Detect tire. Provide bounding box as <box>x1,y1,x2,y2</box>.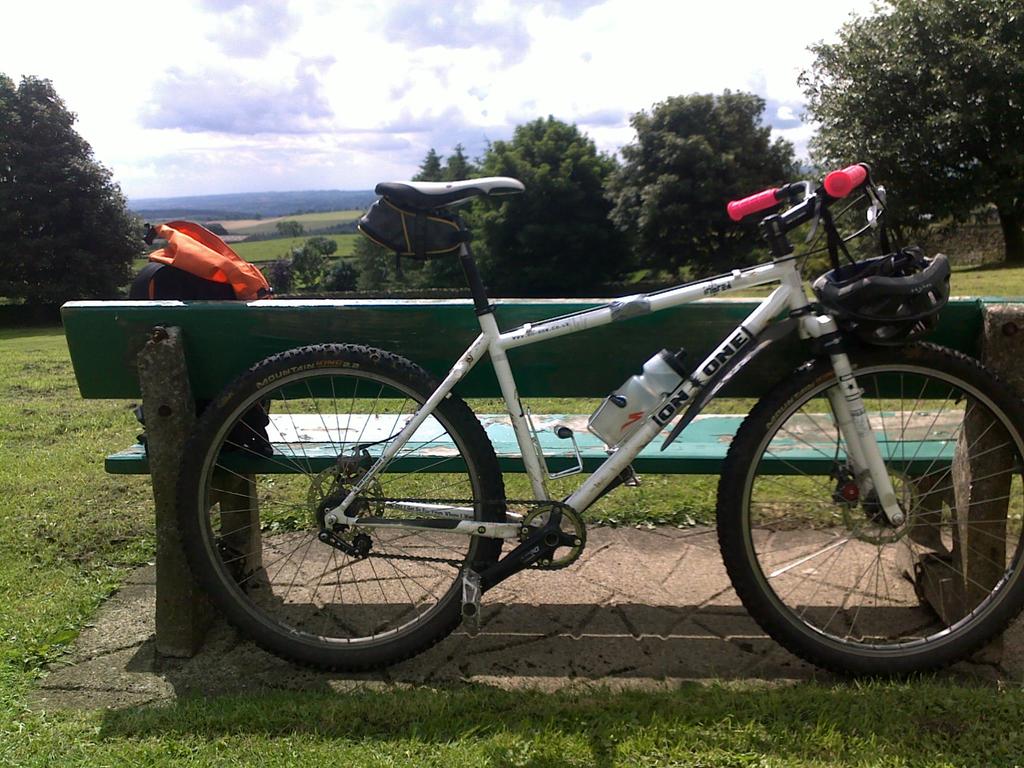
<box>173,340,509,672</box>.
